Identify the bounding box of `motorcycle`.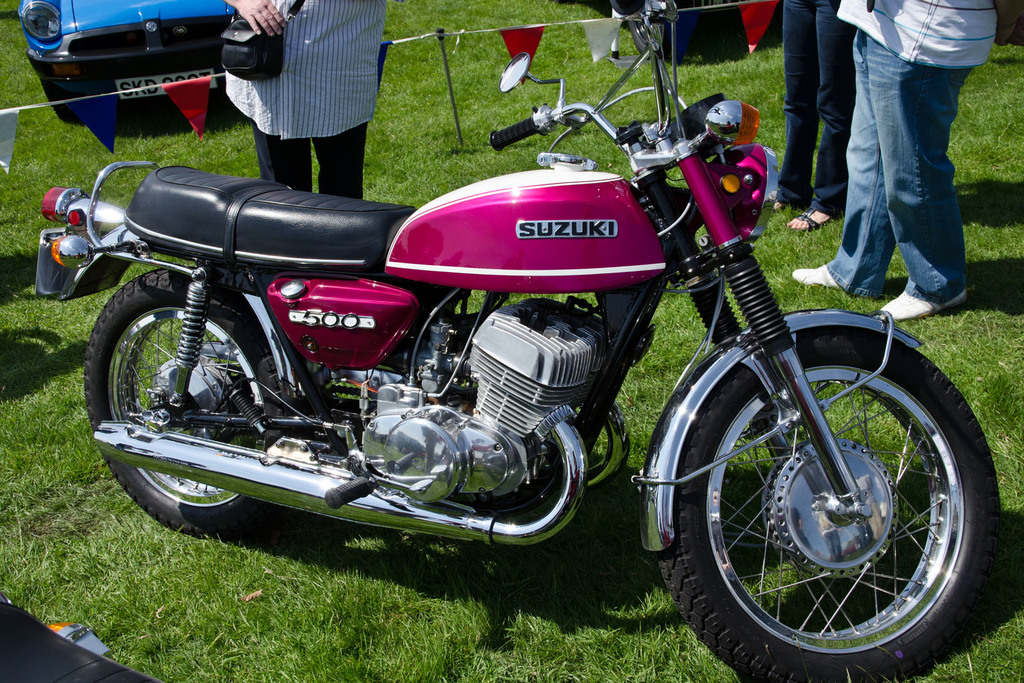
bbox=(34, 0, 1002, 682).
